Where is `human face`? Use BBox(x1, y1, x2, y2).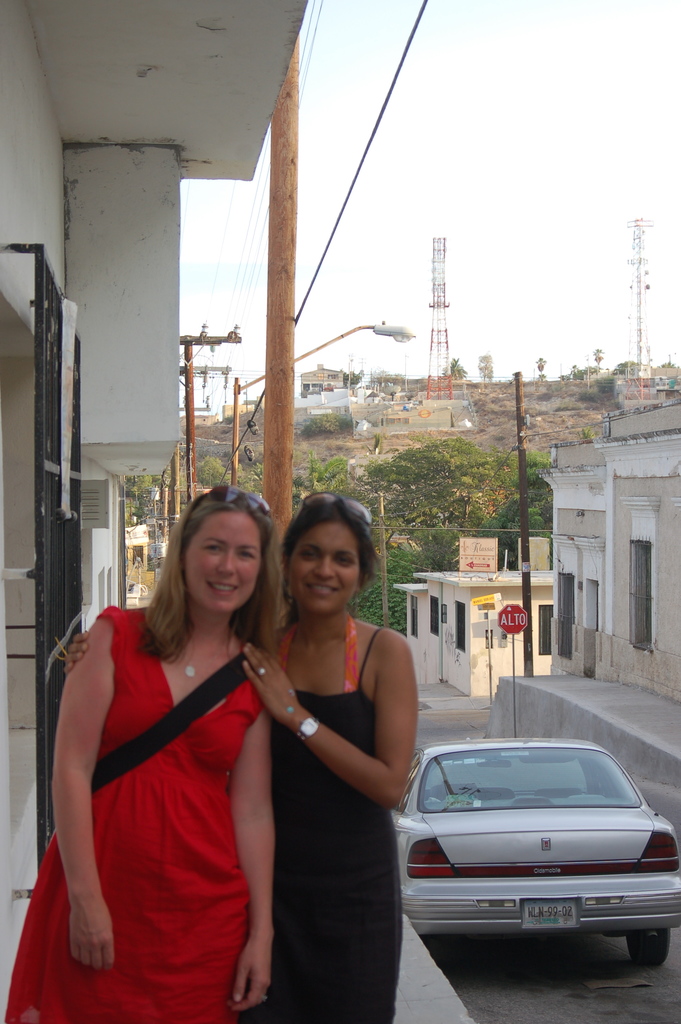
BBox(185, 511, 261, 614).
